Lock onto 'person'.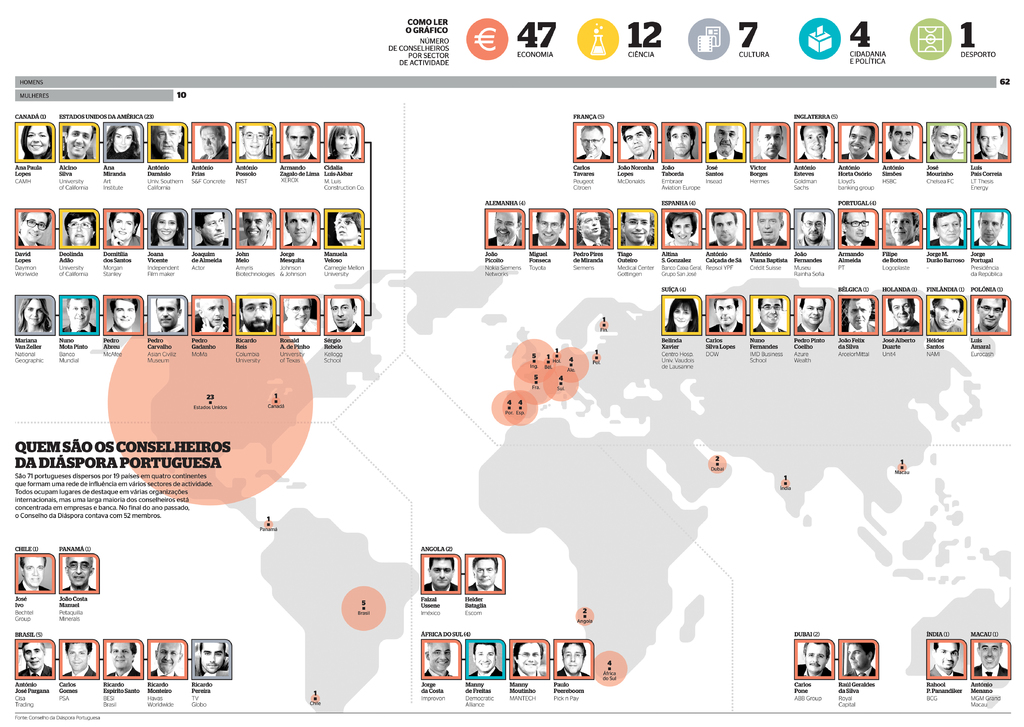
Locked: l=239, t=297, r=272, b=332.
